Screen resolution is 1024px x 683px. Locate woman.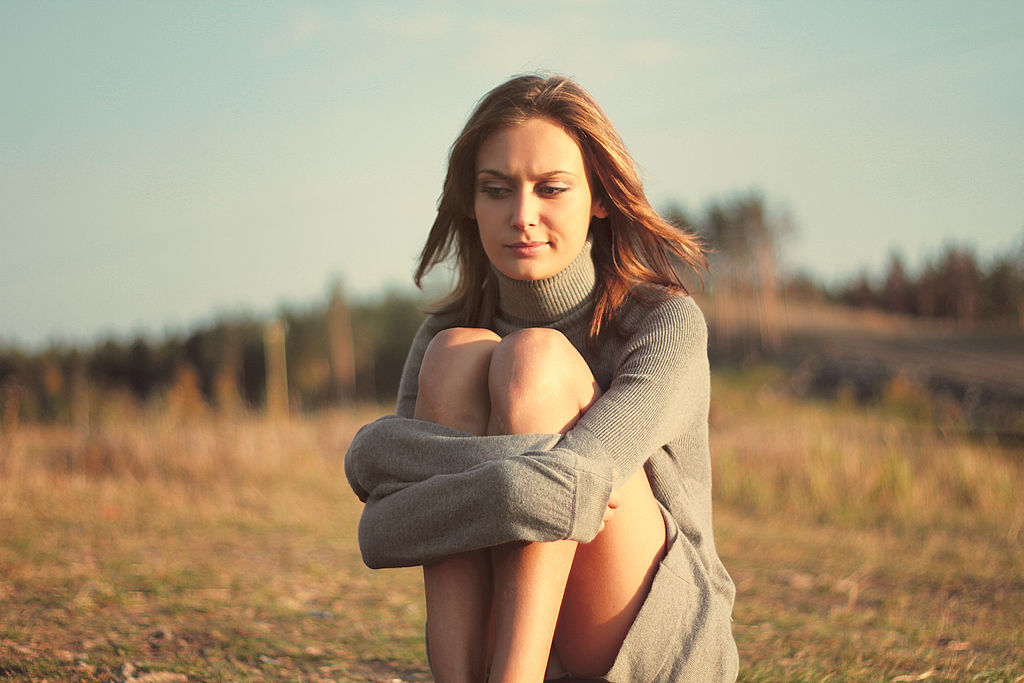
(left=344, top=73, right=716, bottom=676).
